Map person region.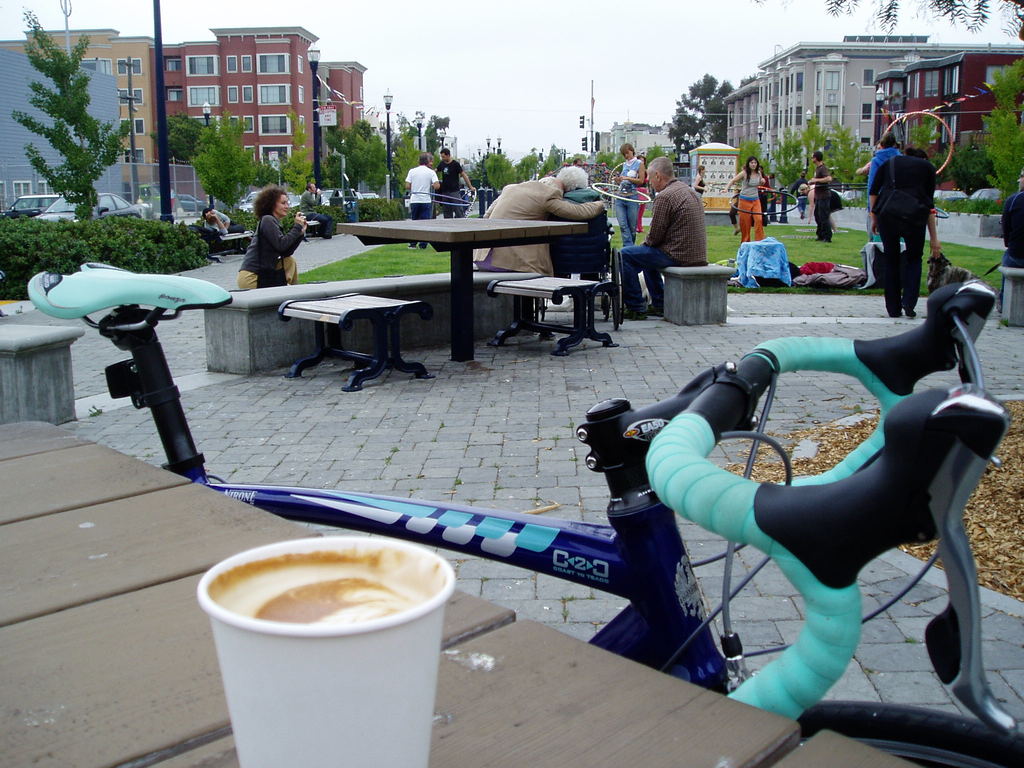
Mapped to 474:172:609:279.
